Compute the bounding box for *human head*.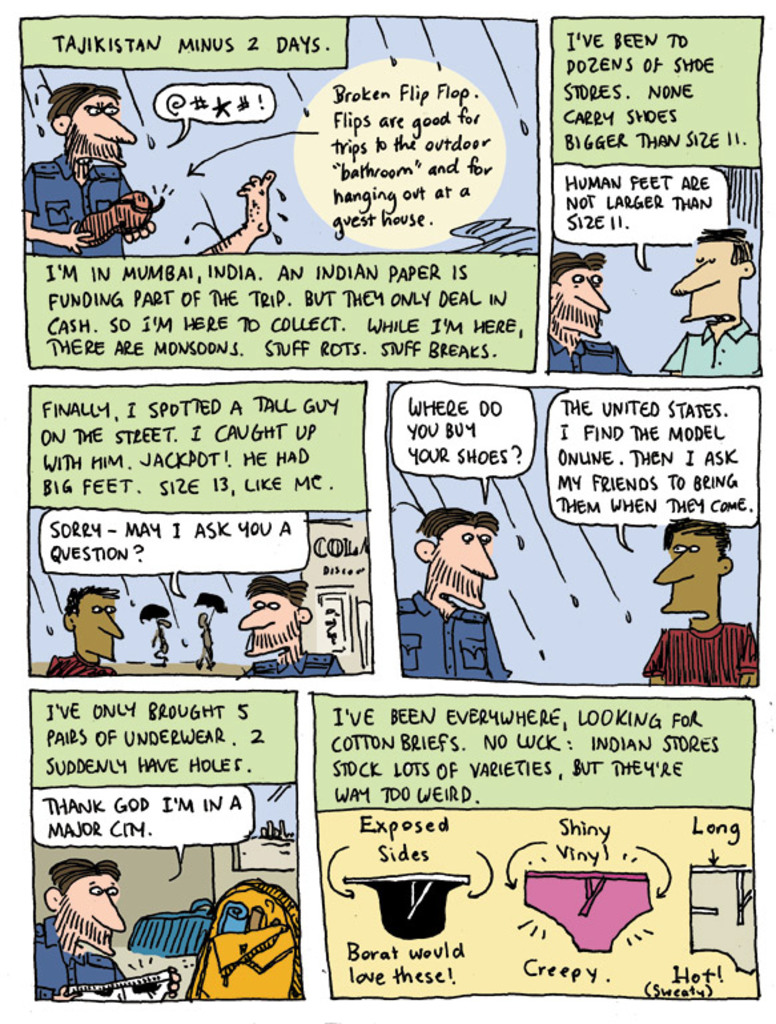
550/241/608/336.
